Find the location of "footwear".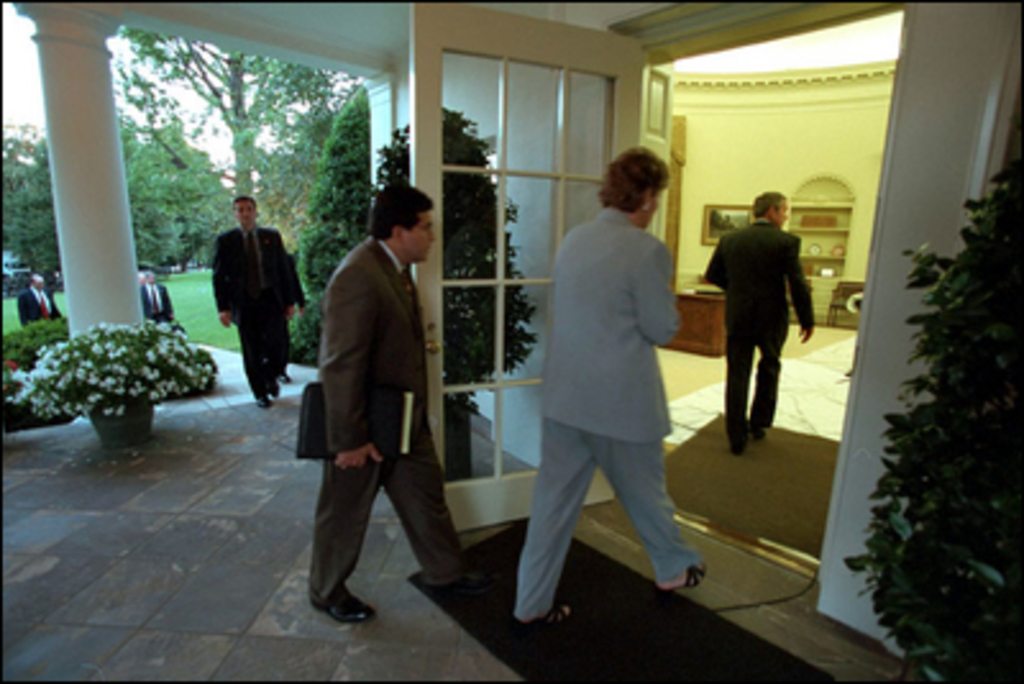
Location: 730,443,742,461.
